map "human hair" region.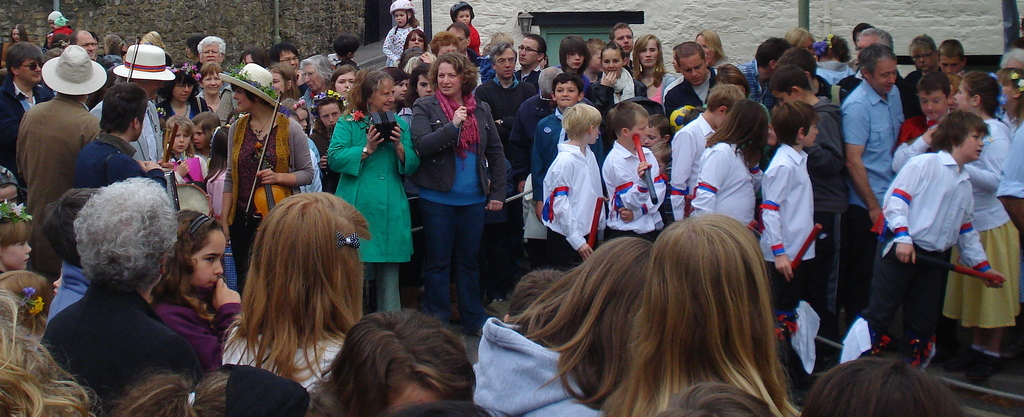
Mapped to (x1=537, y1=67, x2=561, y2=98).
